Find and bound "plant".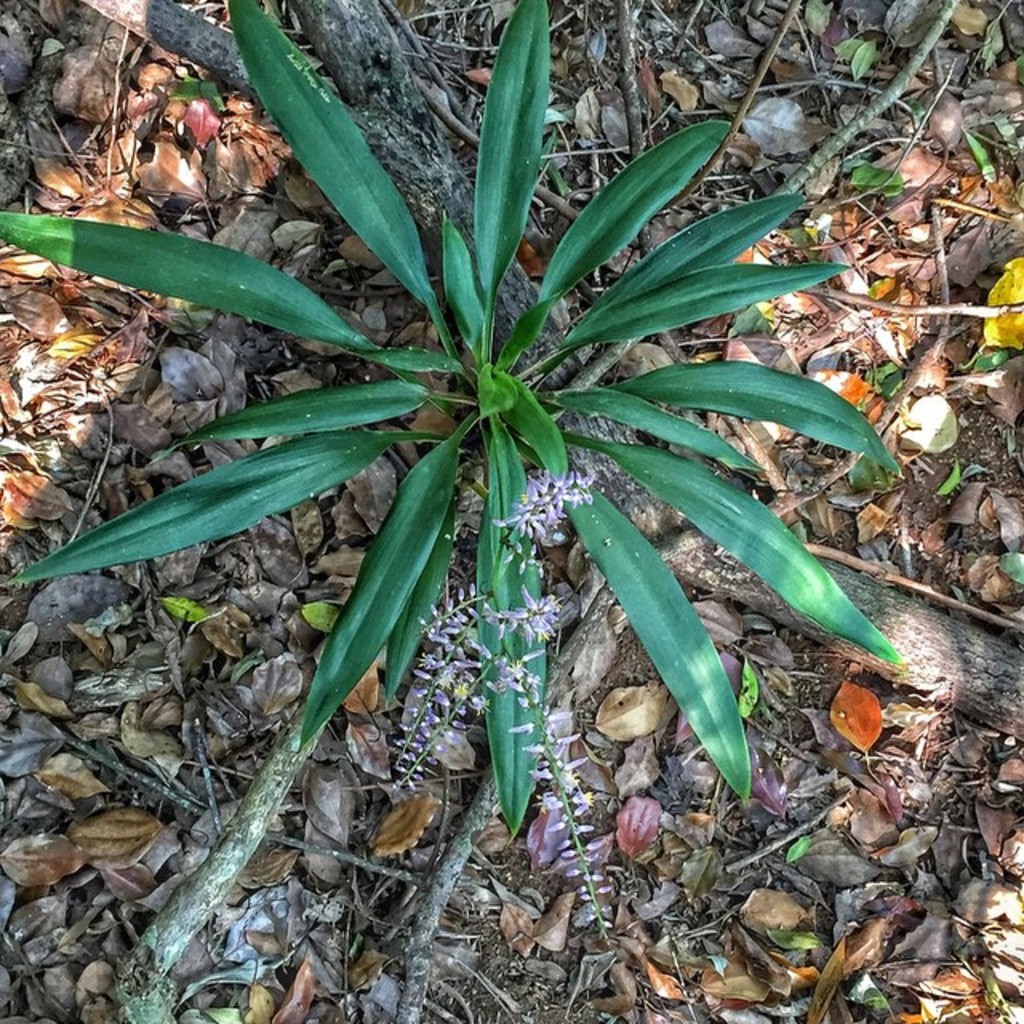
Bound: region(40, 3, 1011, 936).
